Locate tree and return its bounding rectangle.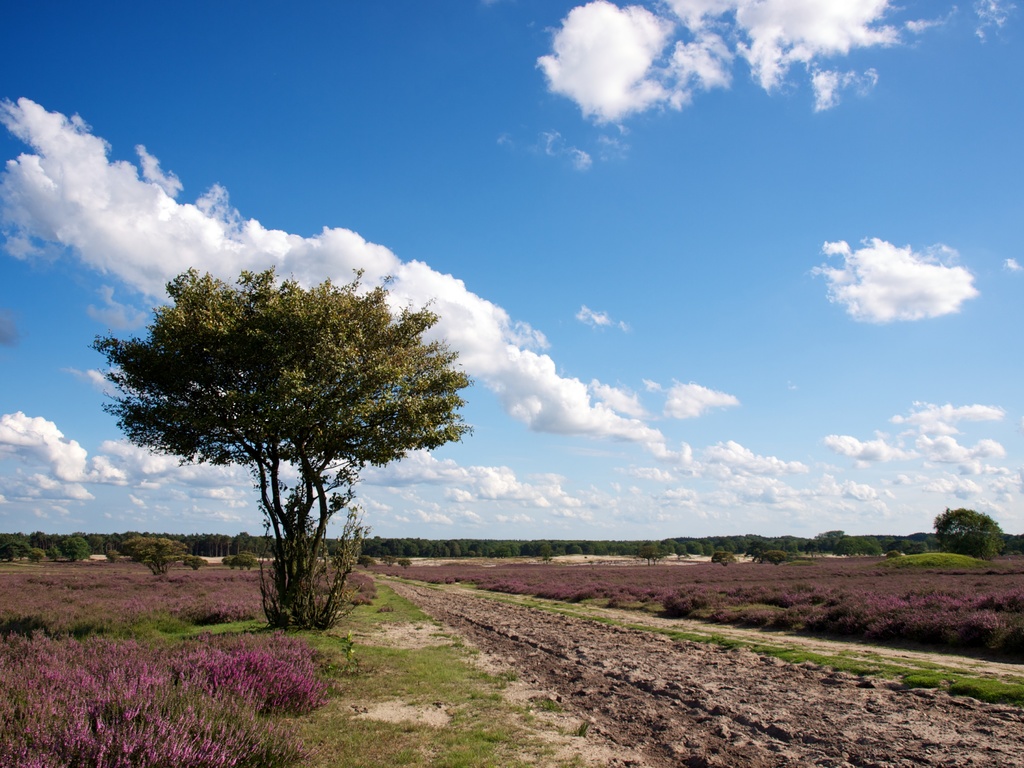
109, 244, 459, 631.
